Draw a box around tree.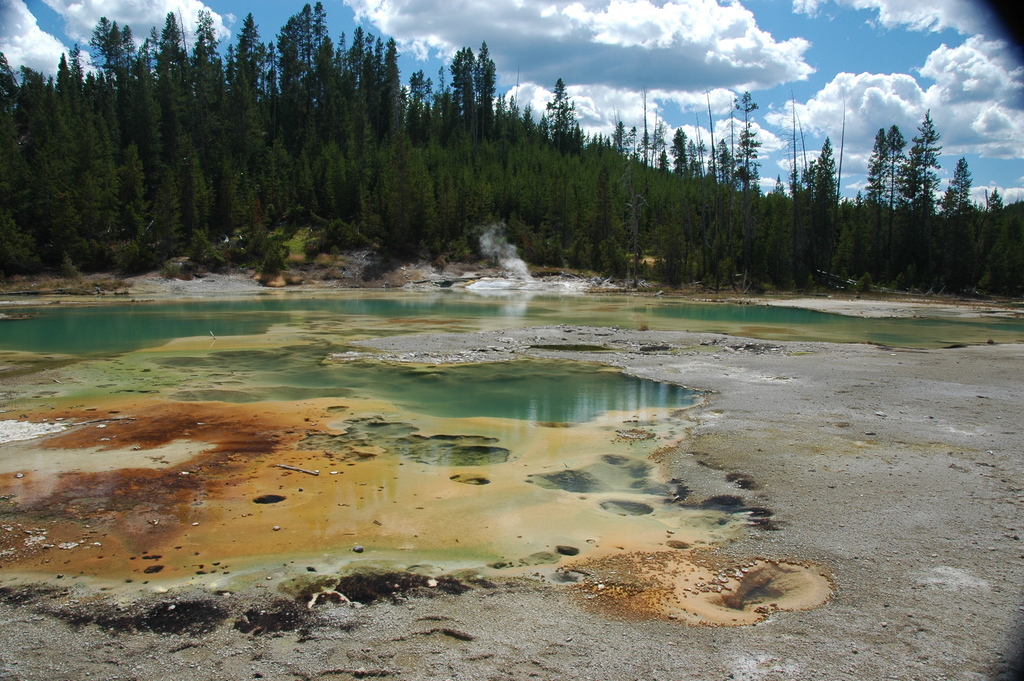
x1=815, y1=135, x2=841, y2=270.
